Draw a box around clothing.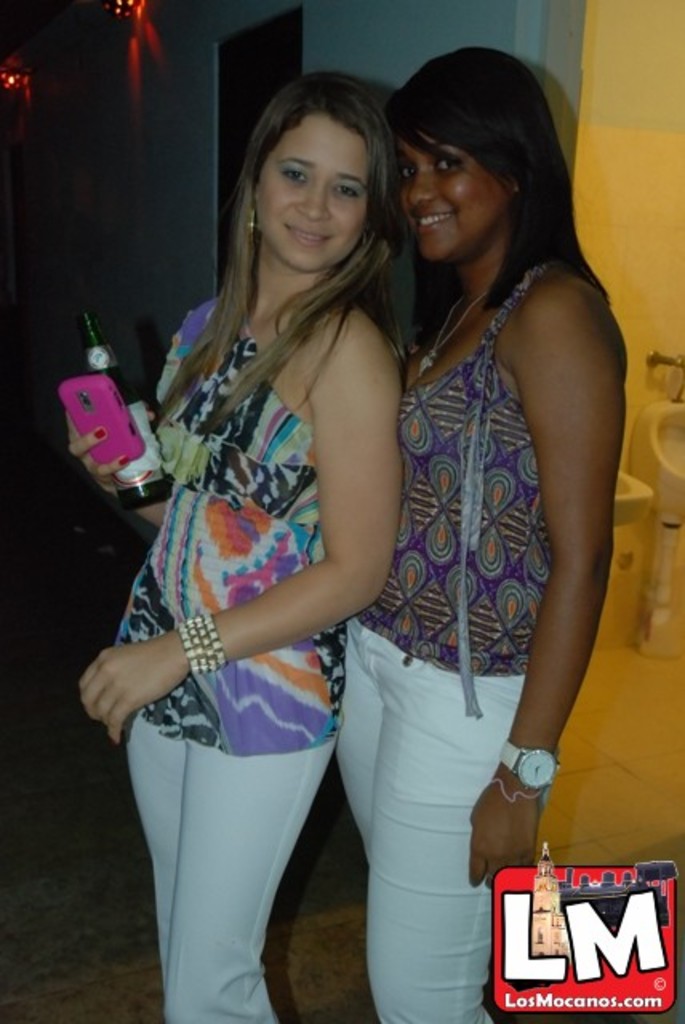
(347,266,552,722).
